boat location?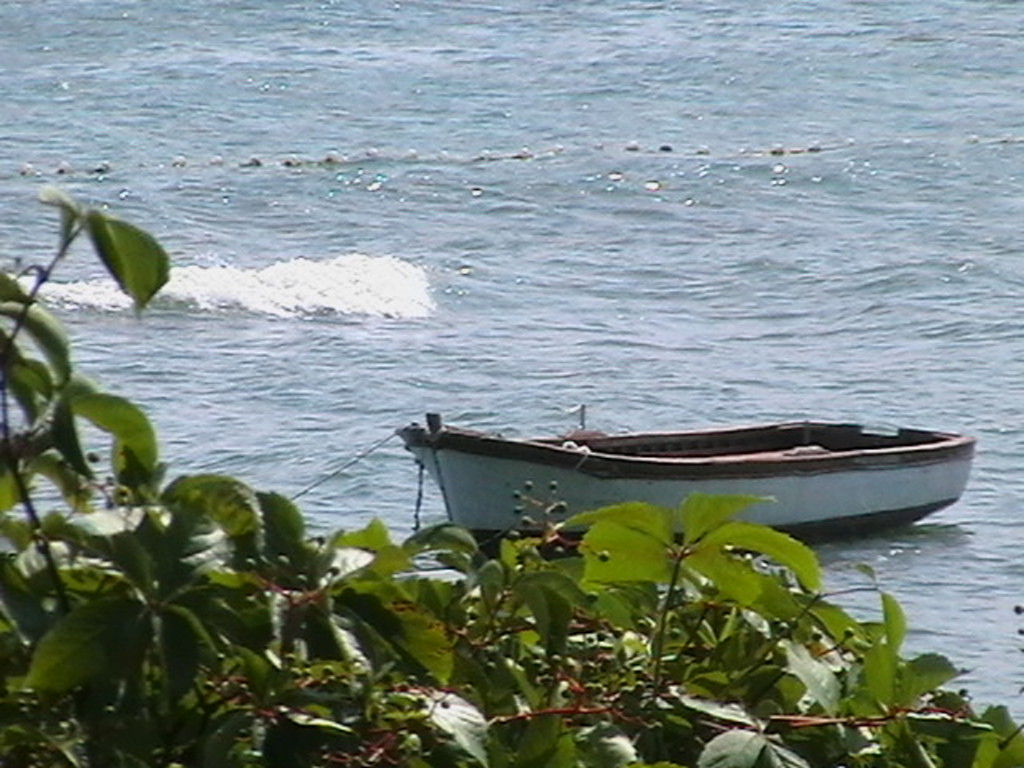
box(373, 386, 990, 562)
